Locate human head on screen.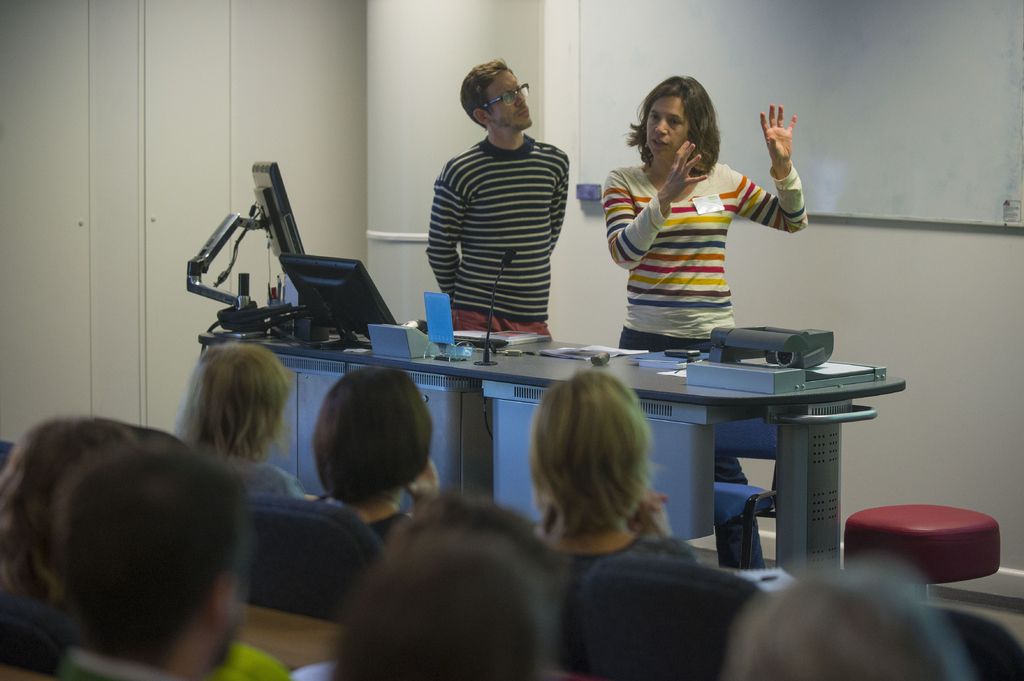
On screen at (0, 414, 132, 592).
